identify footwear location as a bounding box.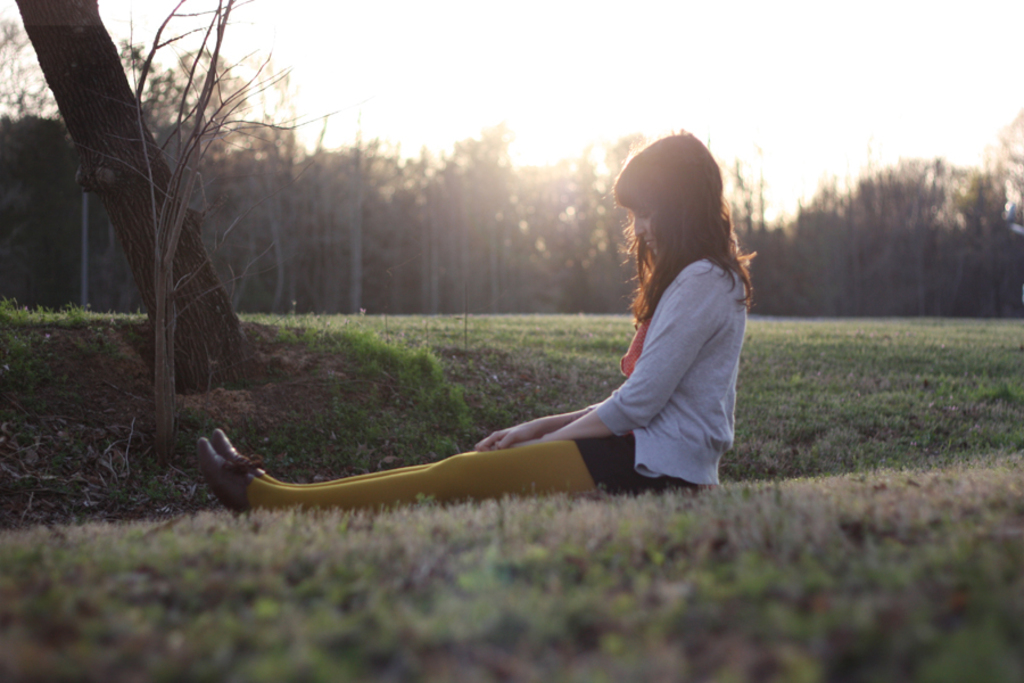
BBox(208, 426, 266, 516).
